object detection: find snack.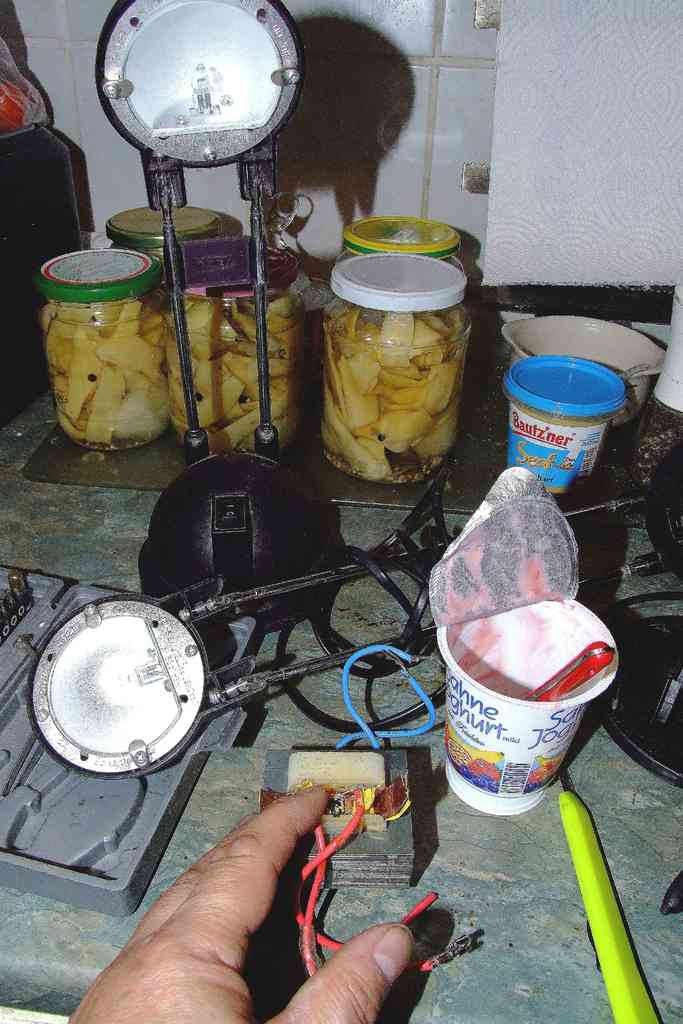
box=[42, 294, 178, 457].
